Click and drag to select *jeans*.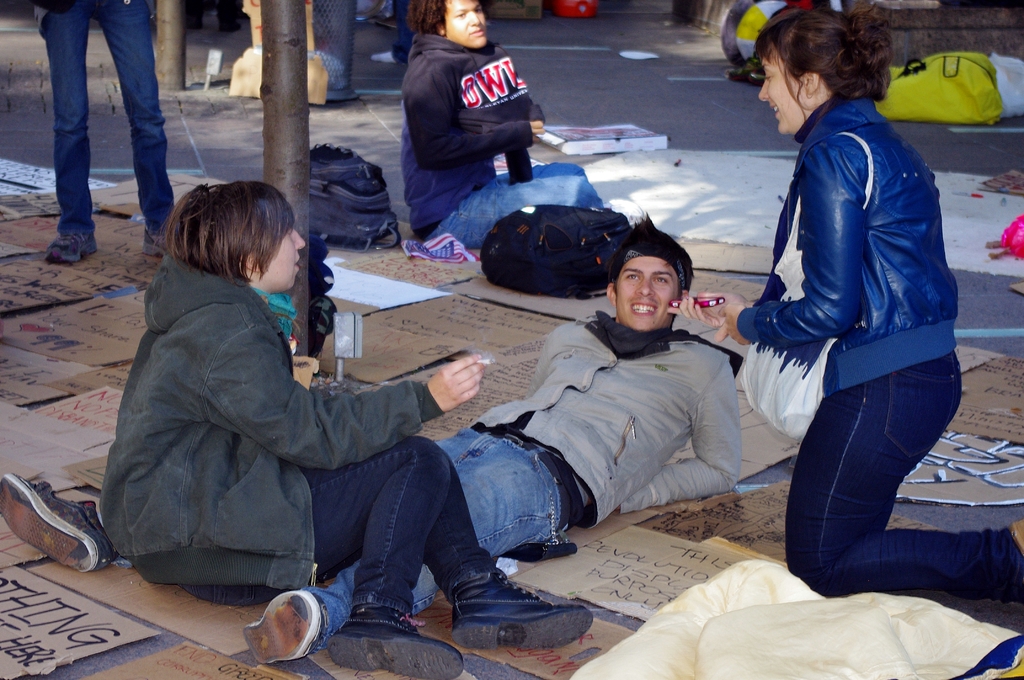
Selection: region(181, 438, 495, 618).
